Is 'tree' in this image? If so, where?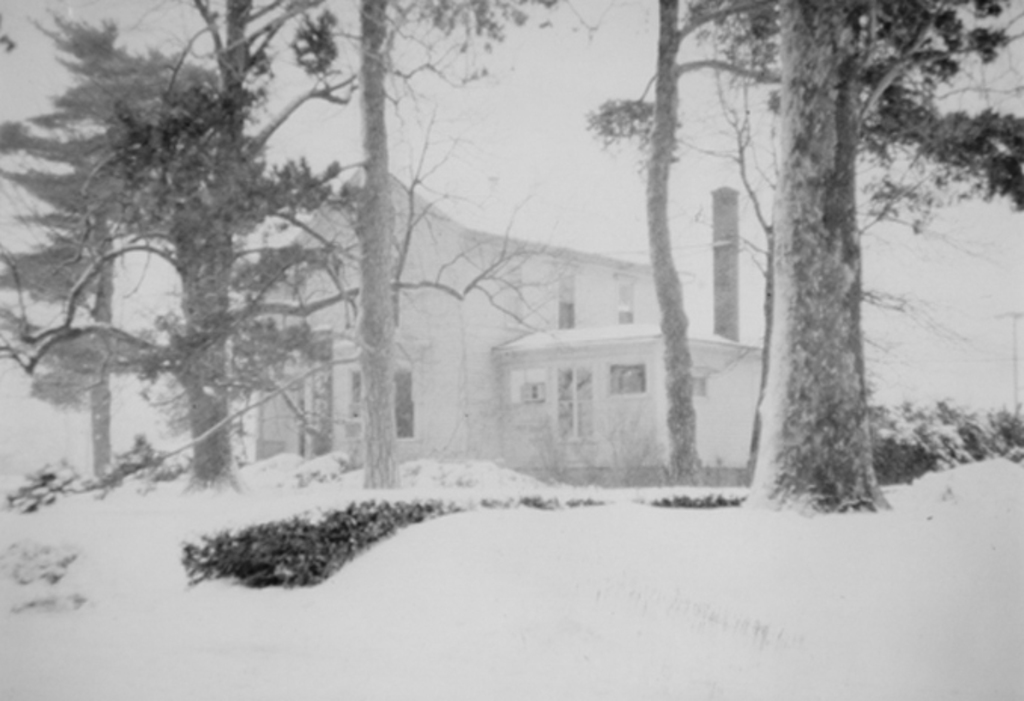
Yes, at 764, 0, 1022, 508.
